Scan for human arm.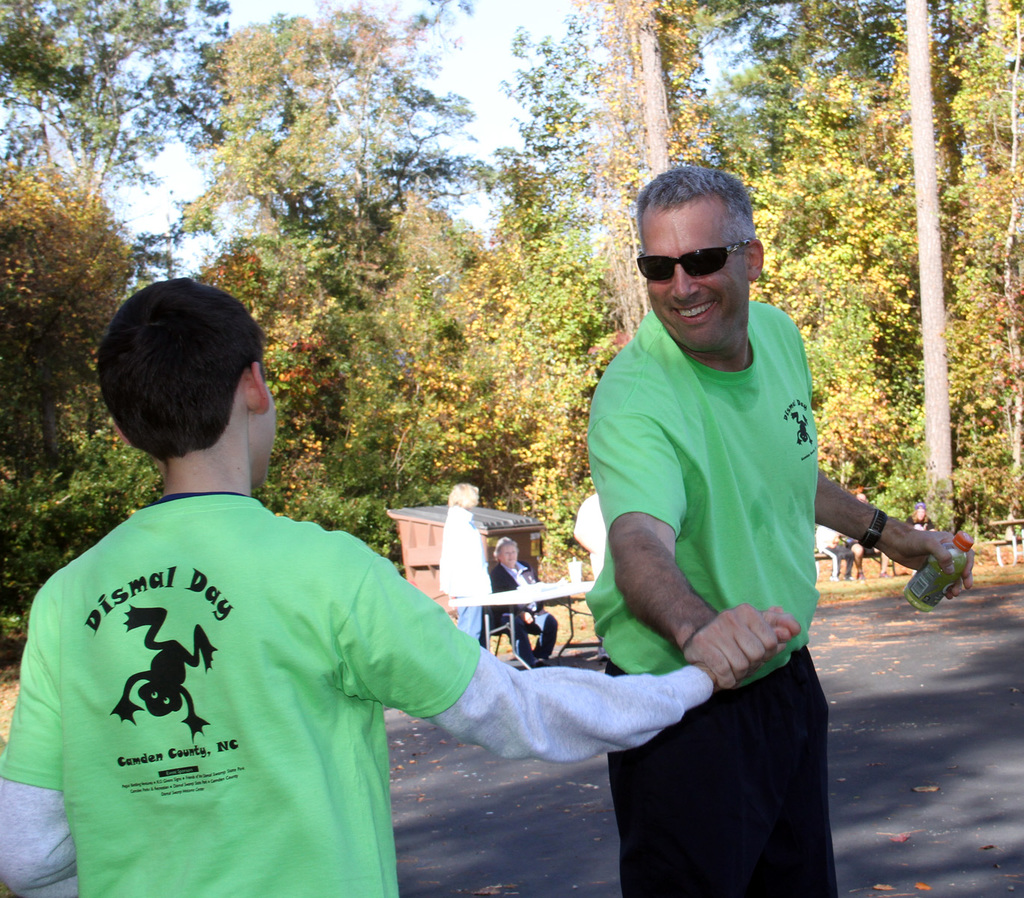
Scan result: 381 631 720 789.
